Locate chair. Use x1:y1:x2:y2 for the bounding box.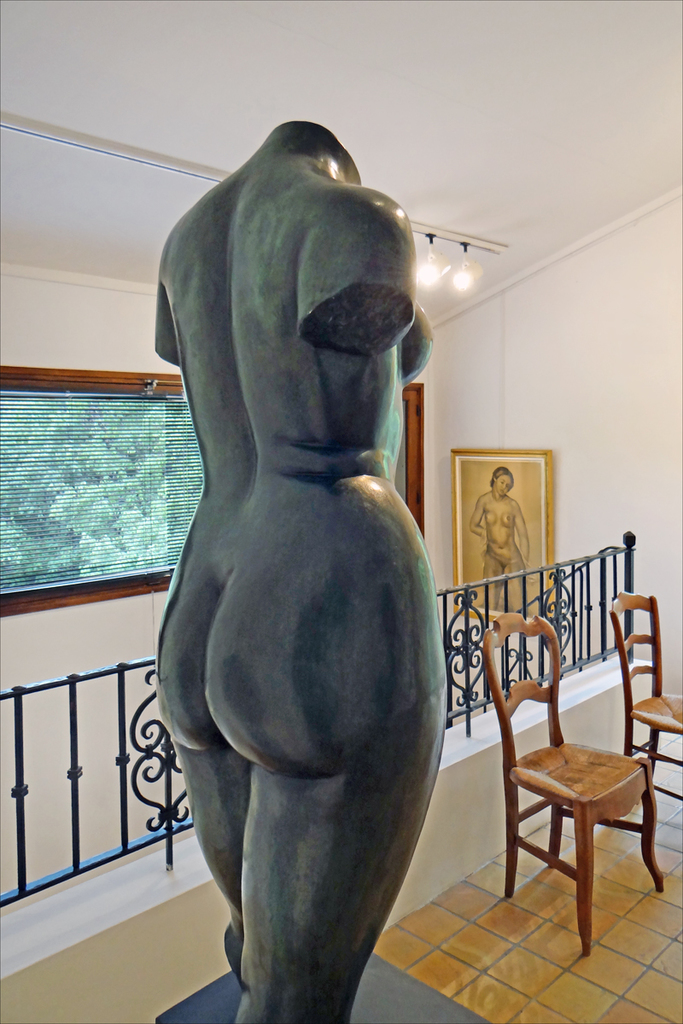
493:660:666:943.
